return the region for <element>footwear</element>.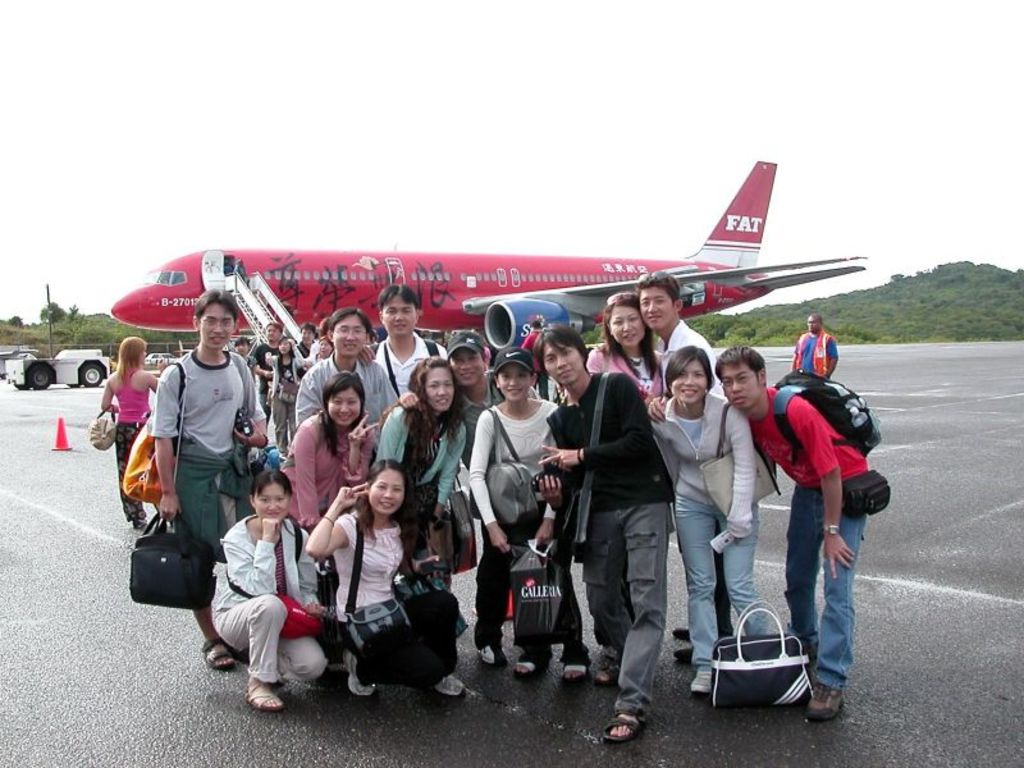
bbox=[800, 639, 818, 672].
